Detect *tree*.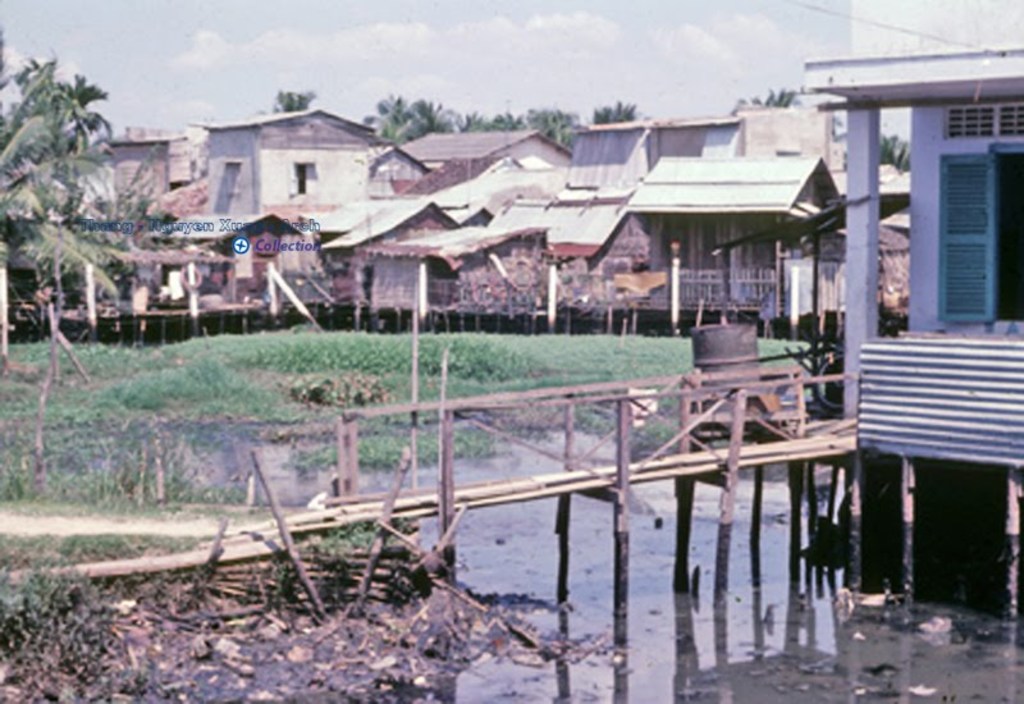
Detected at 364:91:412:145.
